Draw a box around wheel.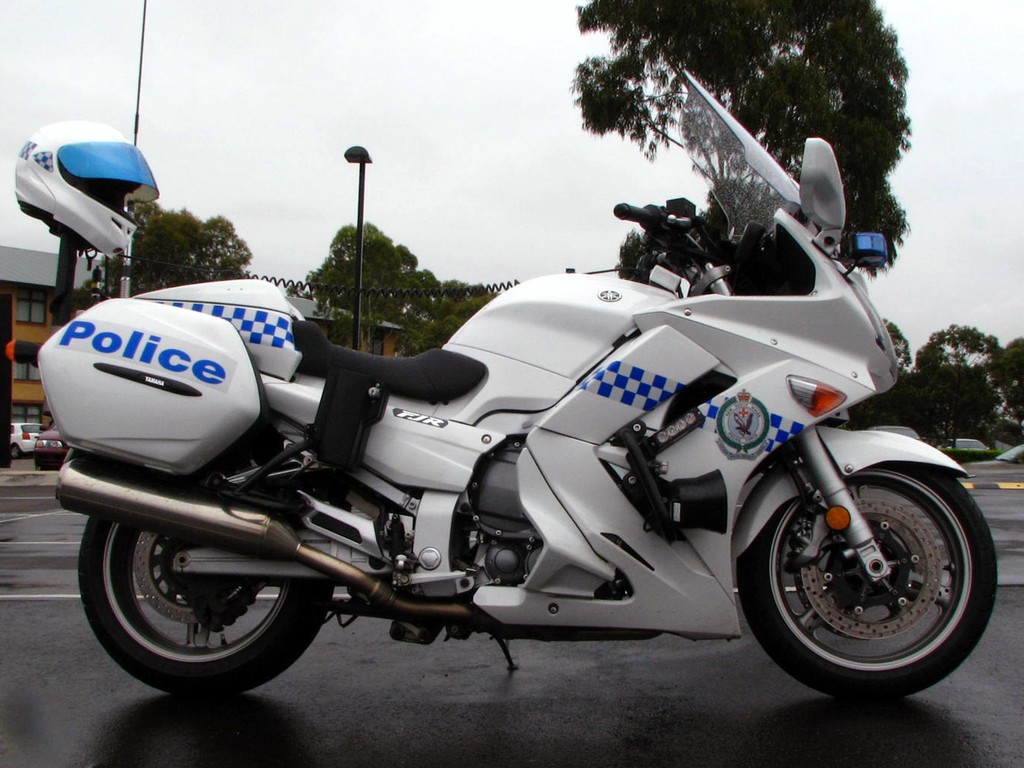
747 453 989 688.
